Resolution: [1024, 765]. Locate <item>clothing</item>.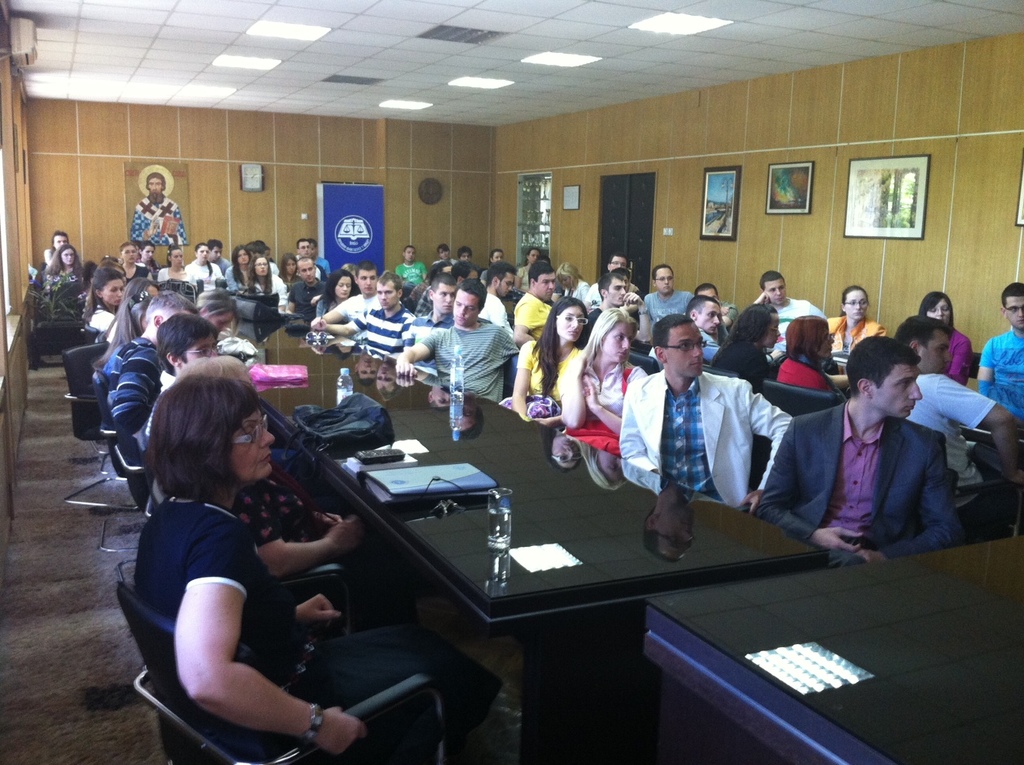
<region>620, 368, 796, 505</region>.
